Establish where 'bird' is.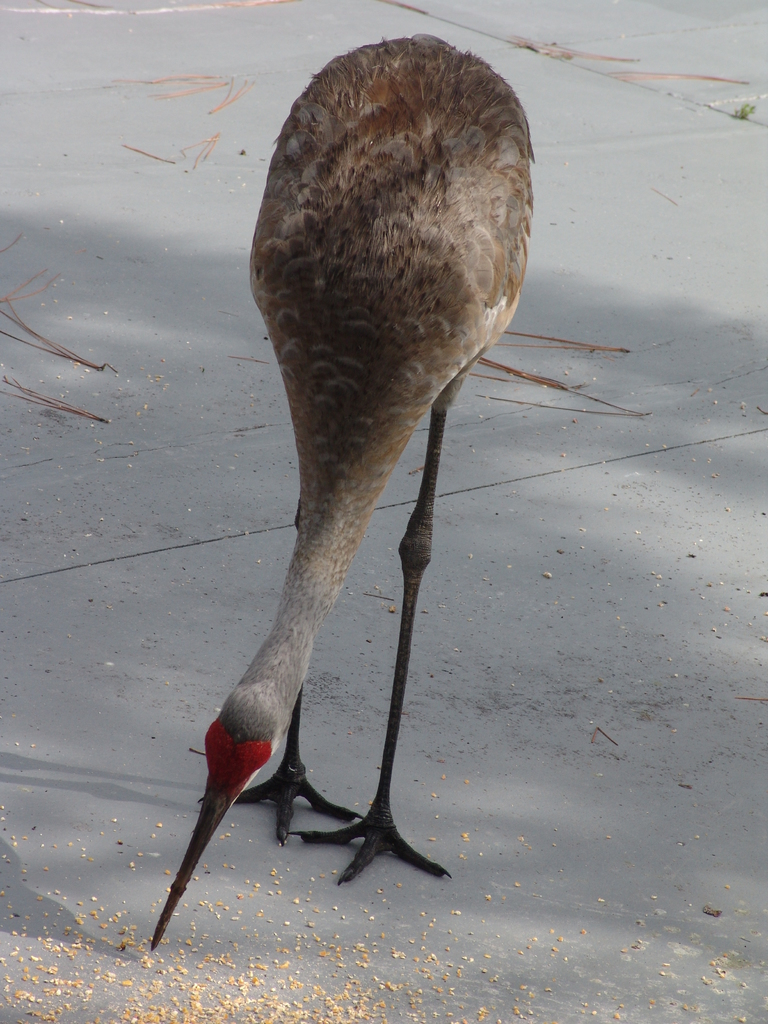
Established at pyautogui.locateOnScreen(153, 74, 573, 856).
